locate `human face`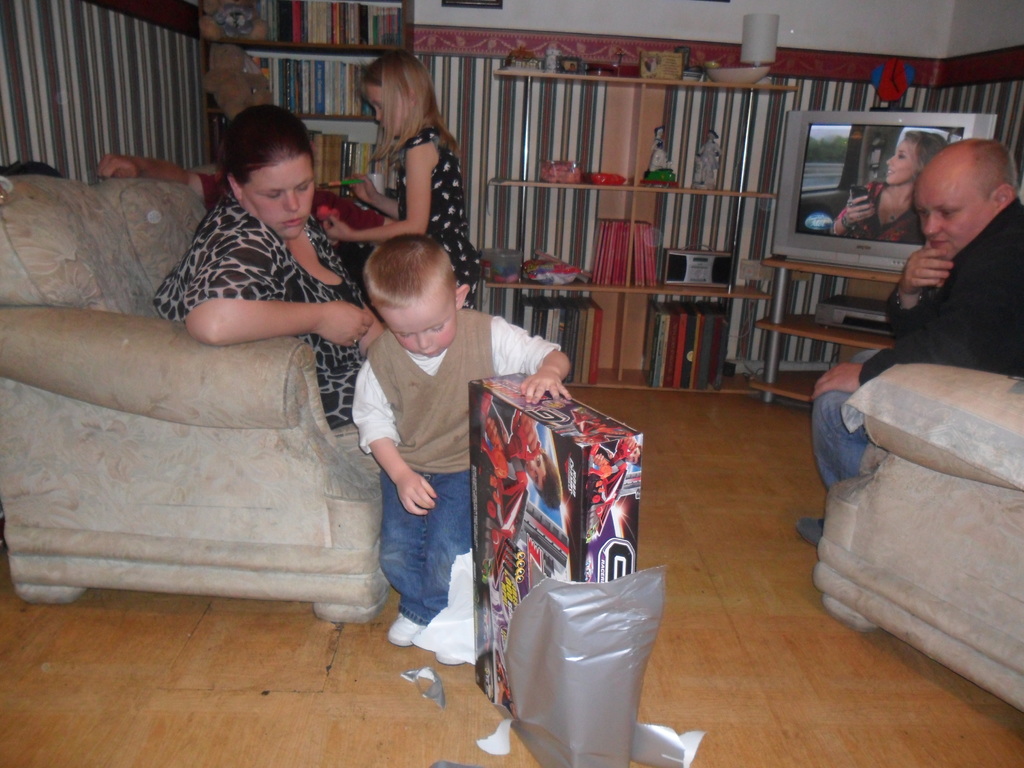
880/134/916/187
